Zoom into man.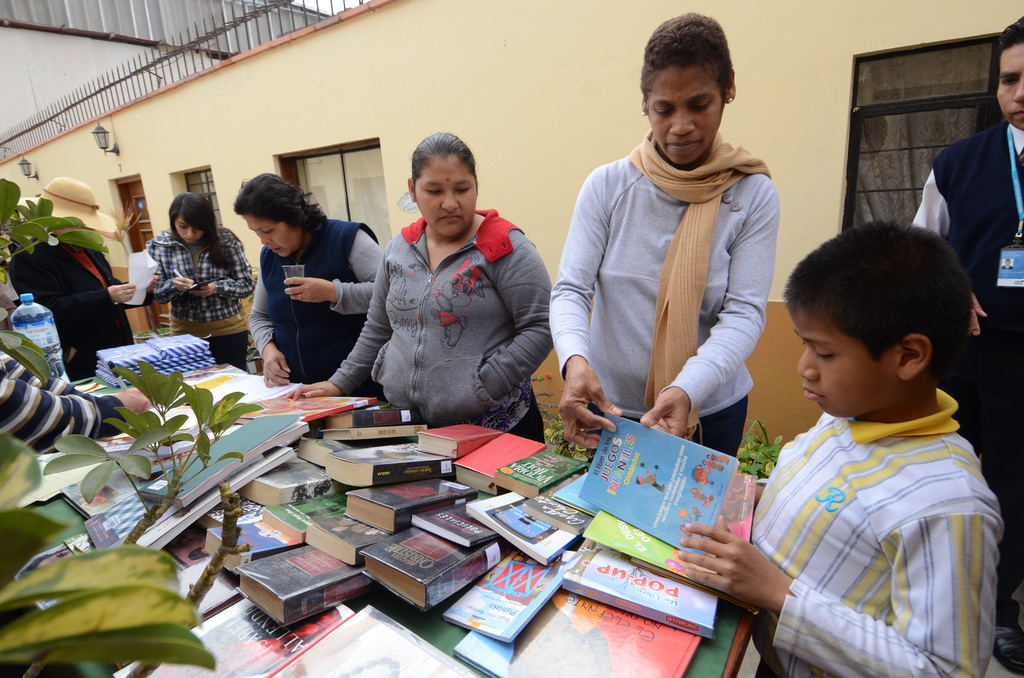
Zoom target: l=913, t=12, r=1023, b=677.
